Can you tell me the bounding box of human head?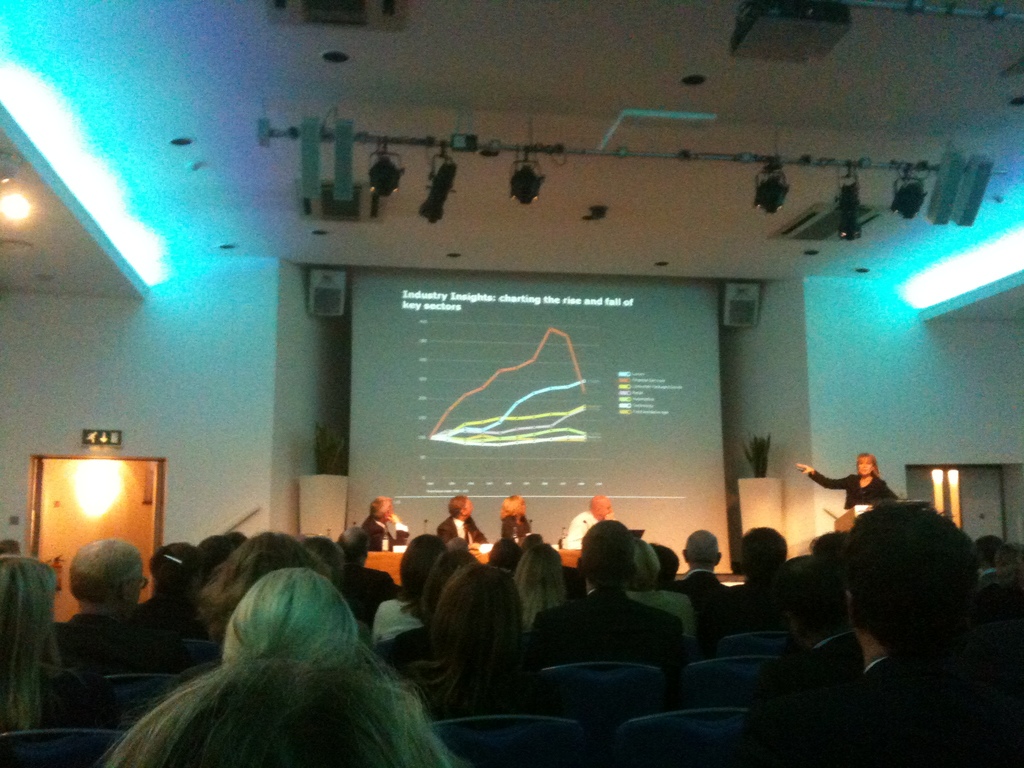
bbox=(116, 645, 425, 767).
